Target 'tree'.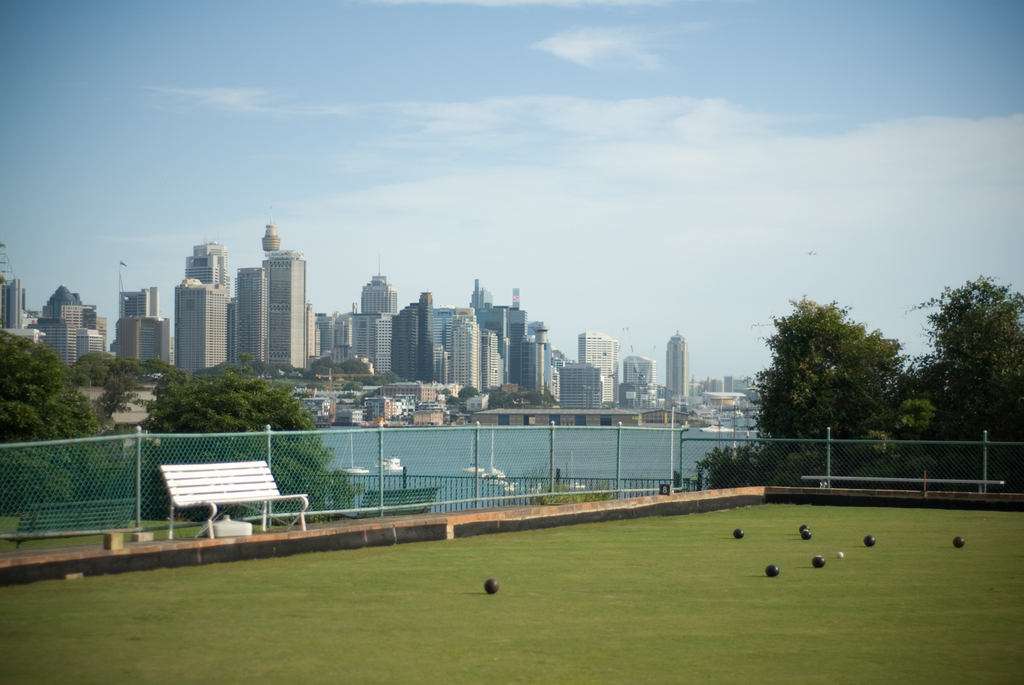
Target region: [left=900, top=274, right=1023, bottom=493].
